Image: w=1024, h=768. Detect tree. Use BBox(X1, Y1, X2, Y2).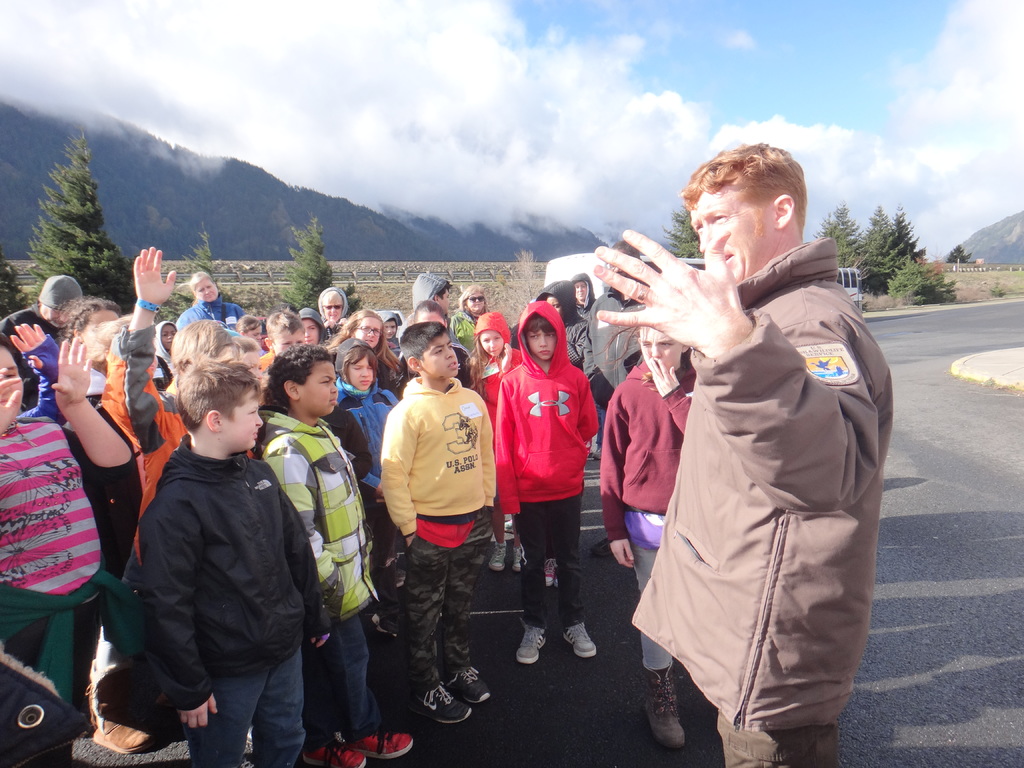
BBox(662, 197, 708, 262).
